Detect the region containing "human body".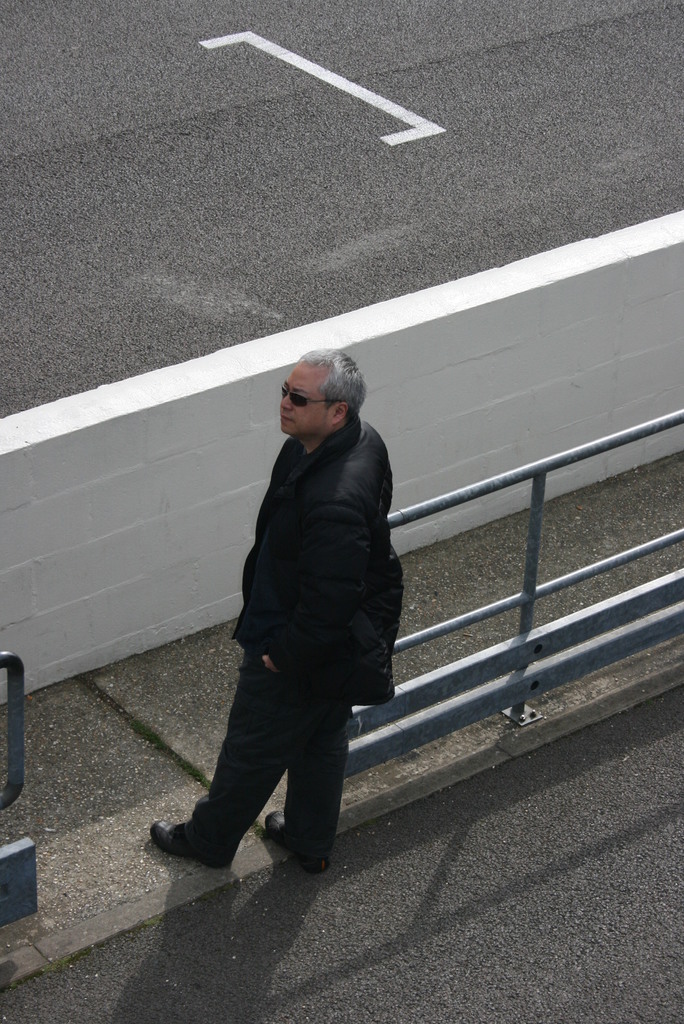
{"x1": 173, "y1": 314, "x2": 414, "y2": 883}.
